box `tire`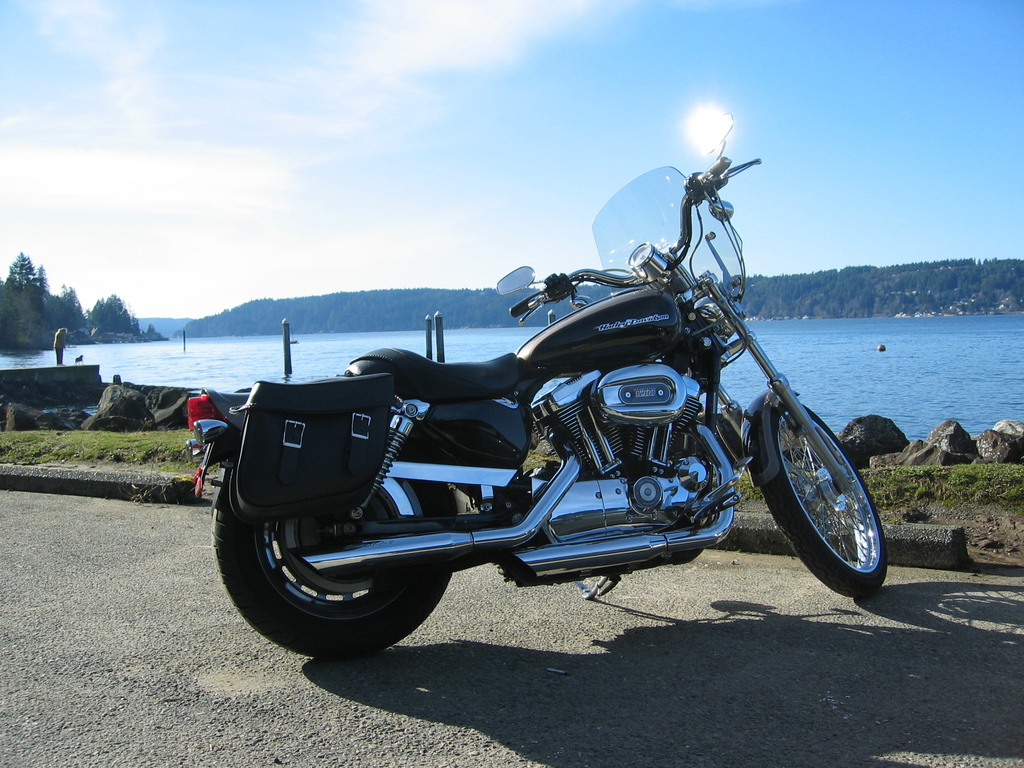
210 447 470 660
